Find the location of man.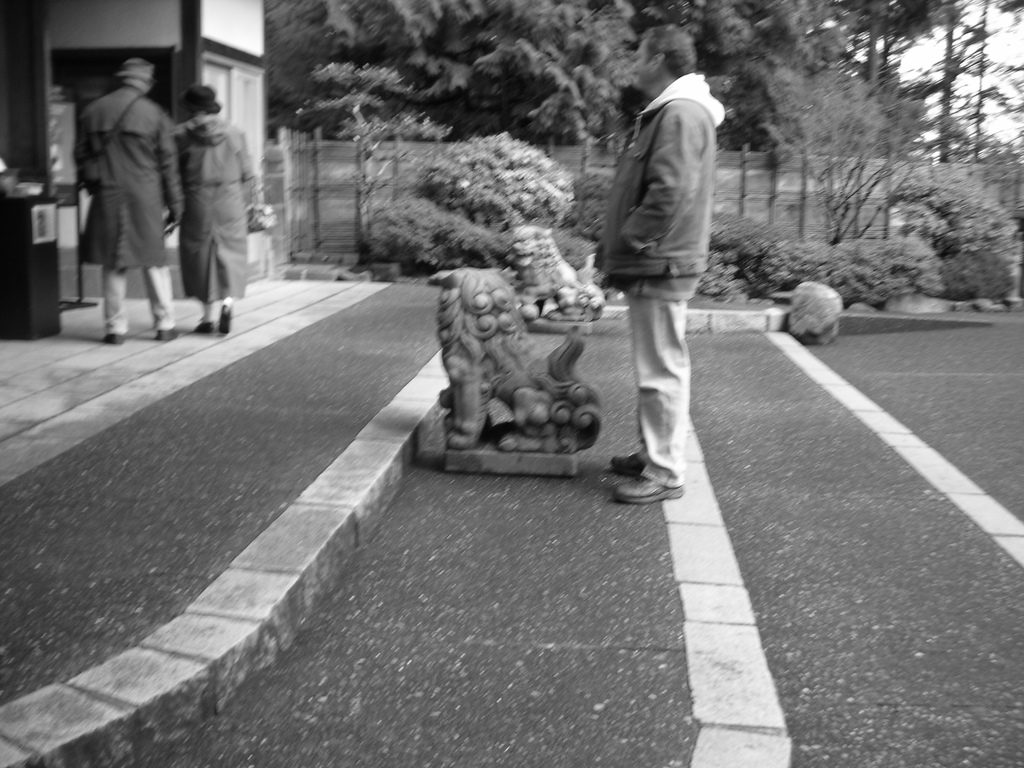
Location: rect(70, 56, 173, 340).
